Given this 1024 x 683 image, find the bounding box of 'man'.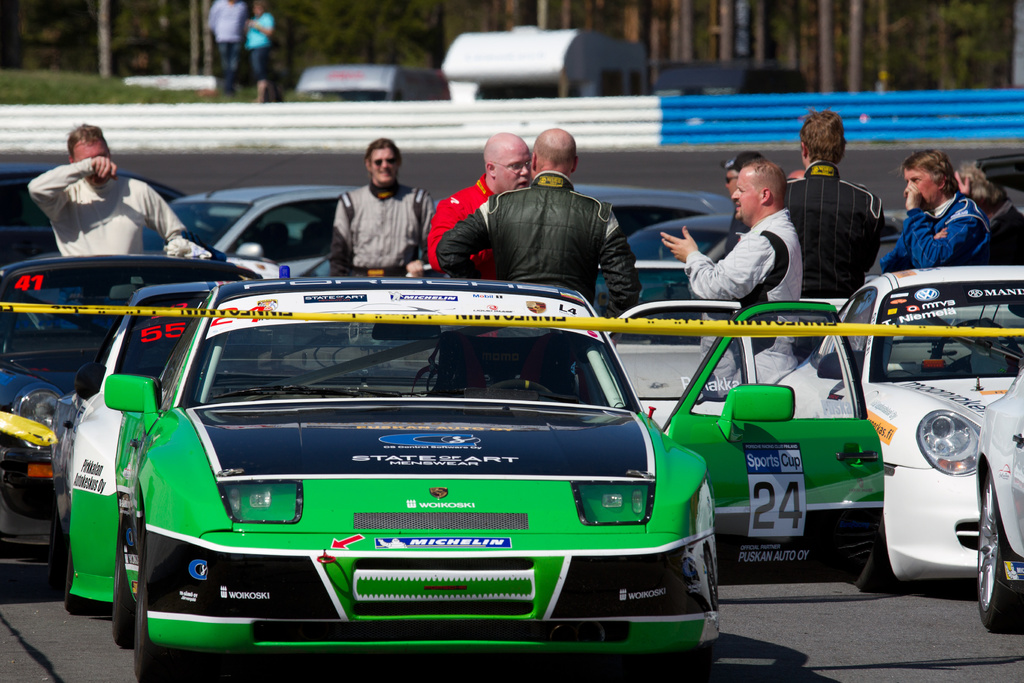
(330,139,436,279).
